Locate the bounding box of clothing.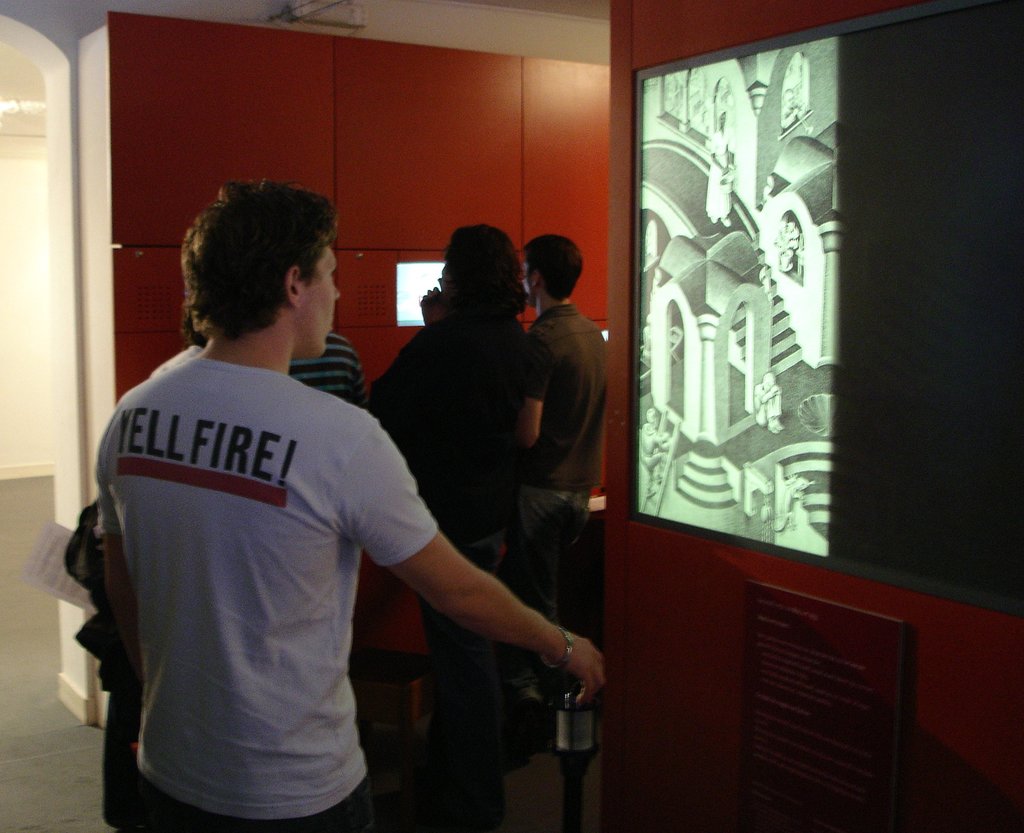
Bounding box: (left=368, top=311, right=527, bottom=832).
